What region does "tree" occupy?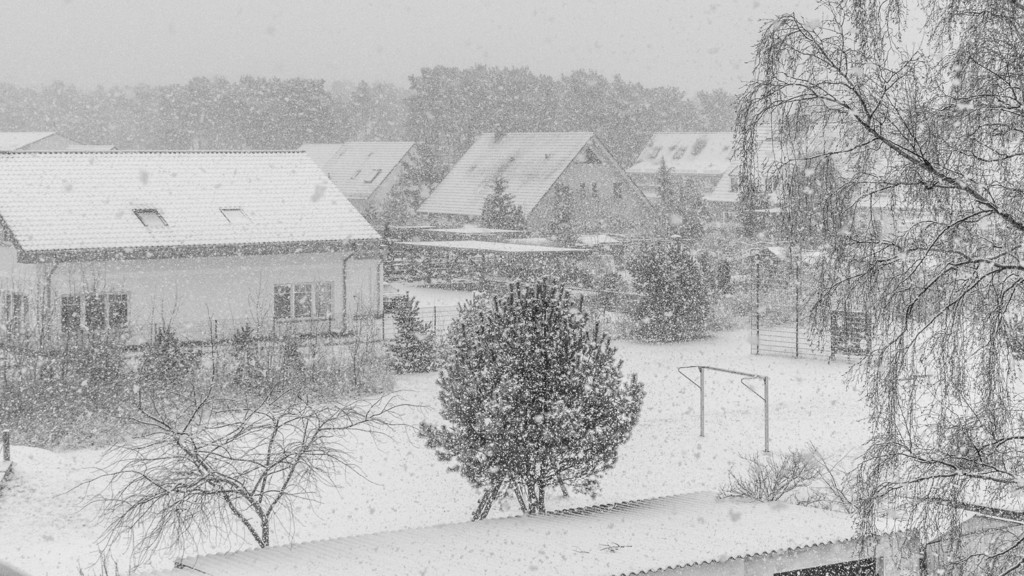
(682, 170, 712, 244).
